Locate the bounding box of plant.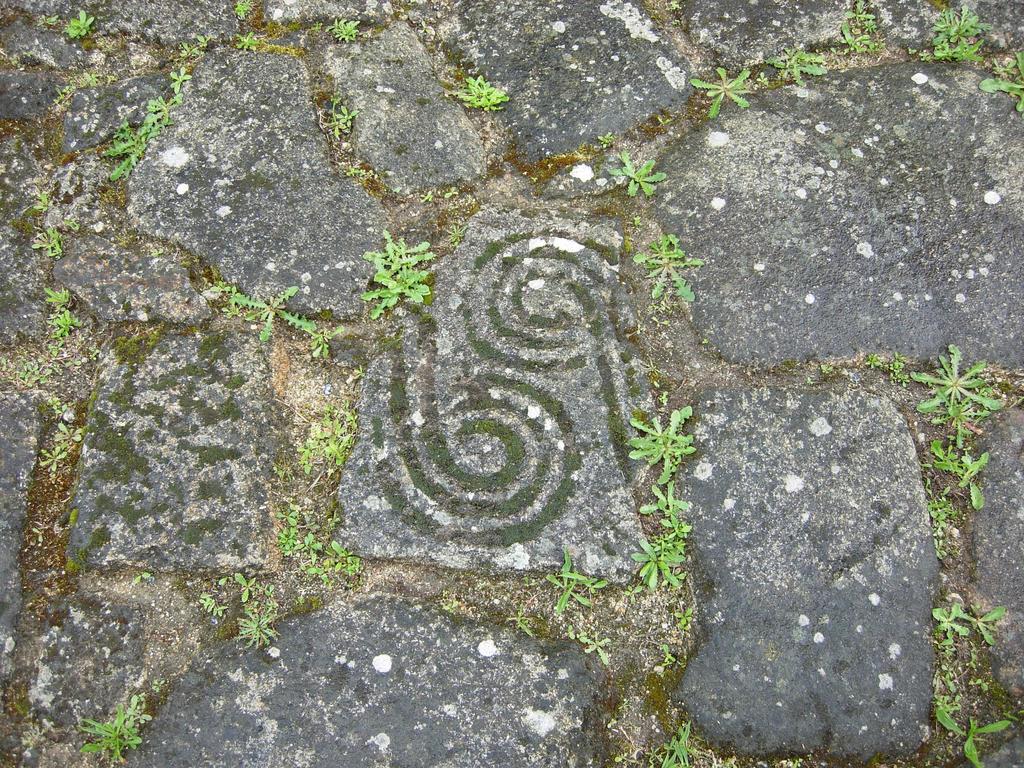
Bounding box: region(499, 604, 538, 642).
